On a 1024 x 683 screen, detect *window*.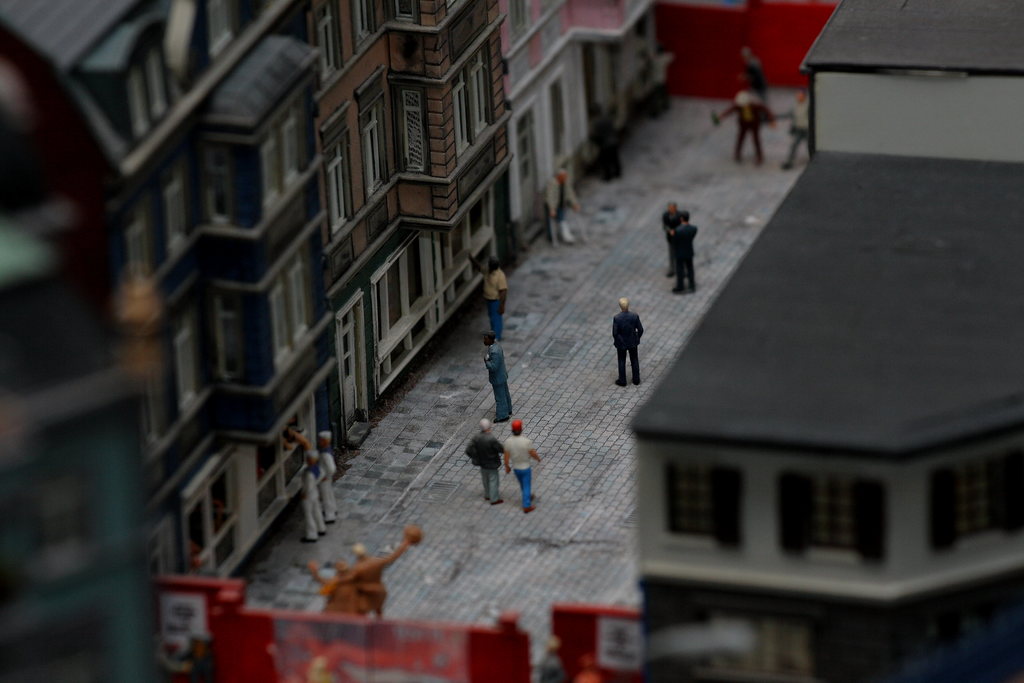
216, 294, 243, 384.
